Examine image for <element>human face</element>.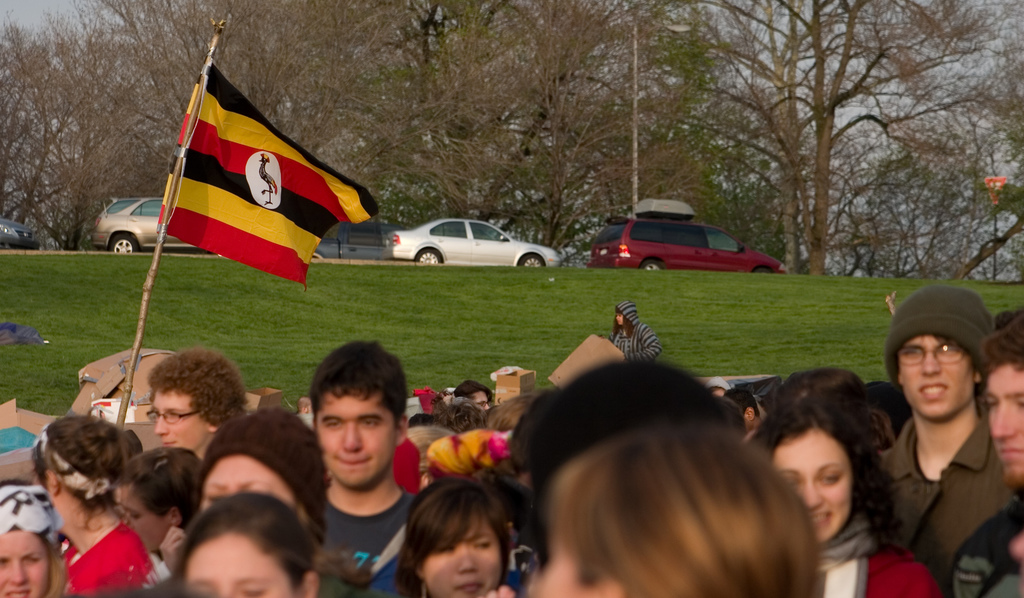
Examination result: 540, 535, 593, 597.
